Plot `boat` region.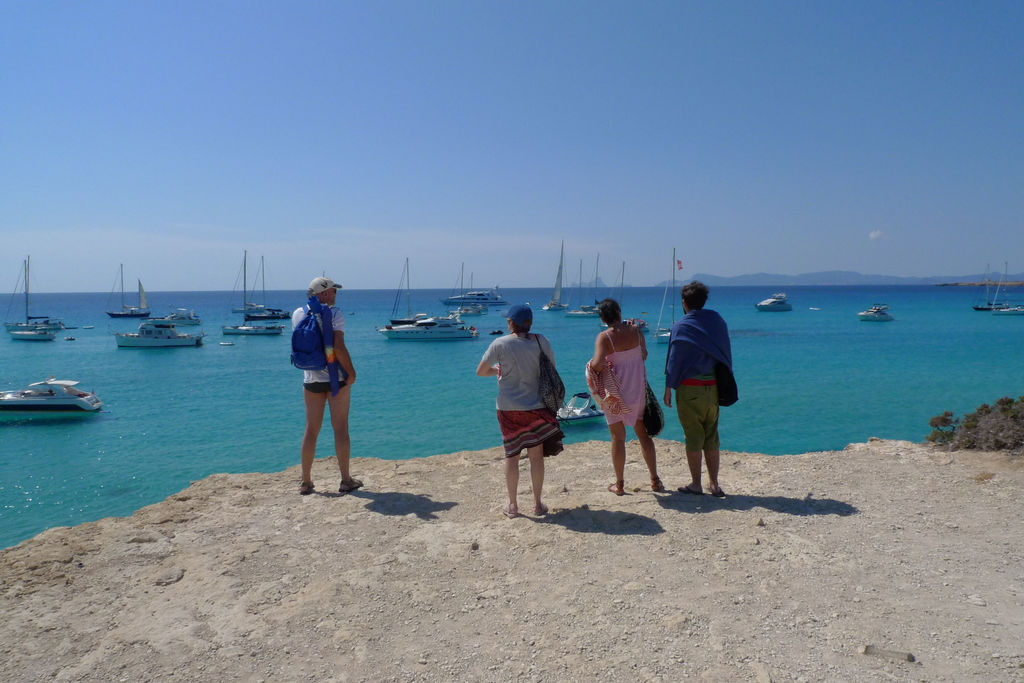
Plotted at 224 251 280 340.
